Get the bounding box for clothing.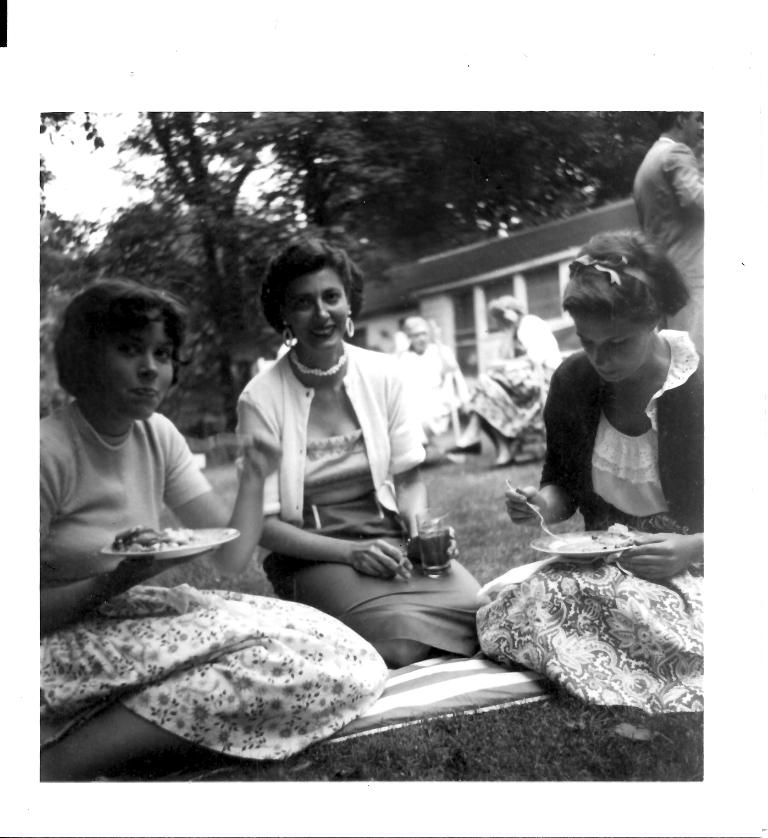
pyautogui.locateOnScreen(632, 135, 703, 360).
